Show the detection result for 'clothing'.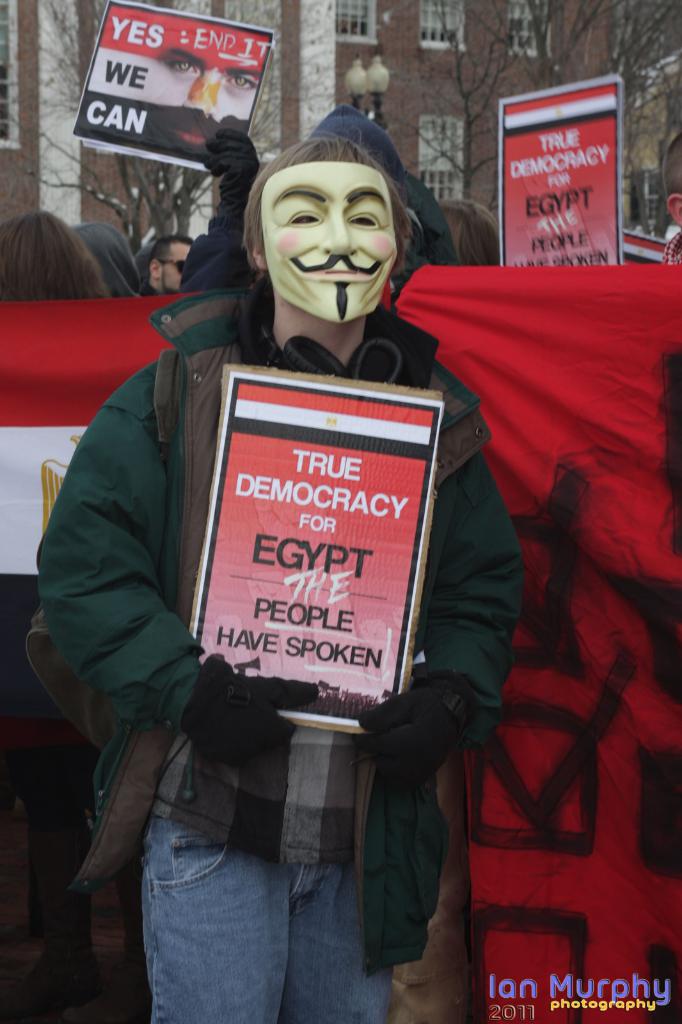
box=[32, 282, 528, 1023].
